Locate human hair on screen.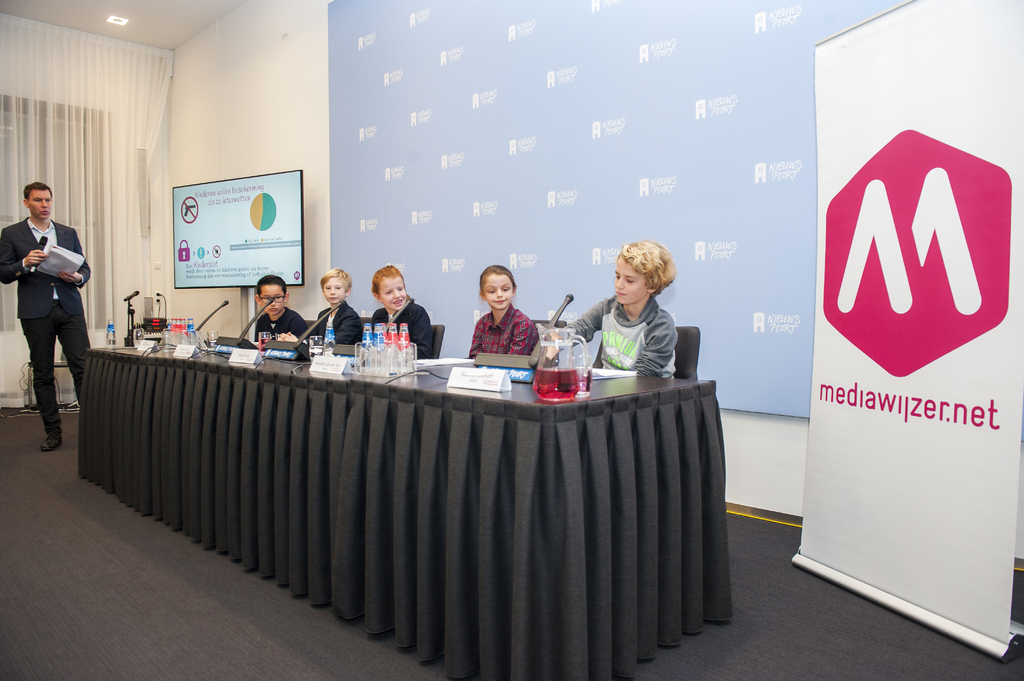
On screen at <box>370,264,412,303</box>.
